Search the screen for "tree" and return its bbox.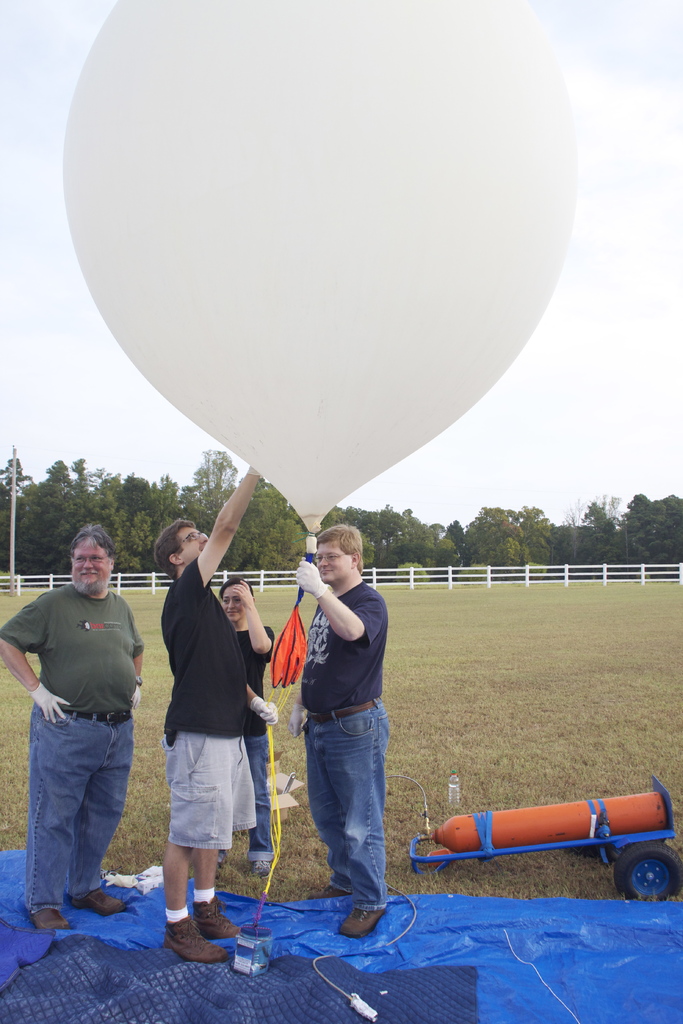
Found: l=218, t=476, r=302, b=567.
